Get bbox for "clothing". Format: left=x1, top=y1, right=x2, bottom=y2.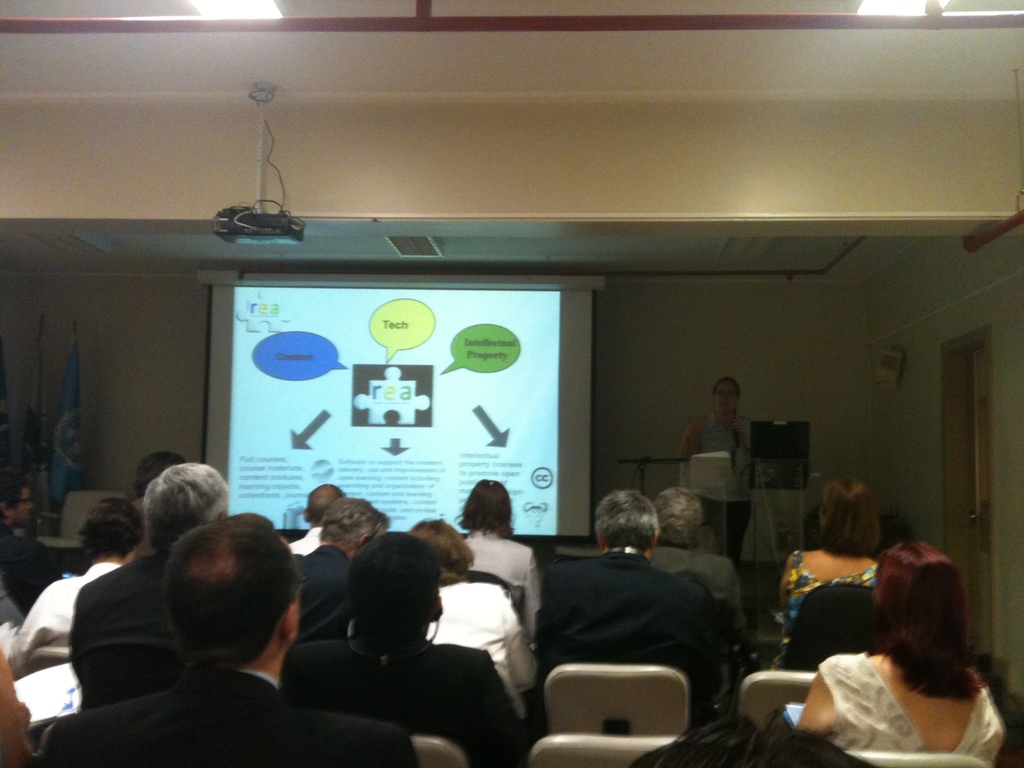
left=0, top=518, right=68, bottom=615.
